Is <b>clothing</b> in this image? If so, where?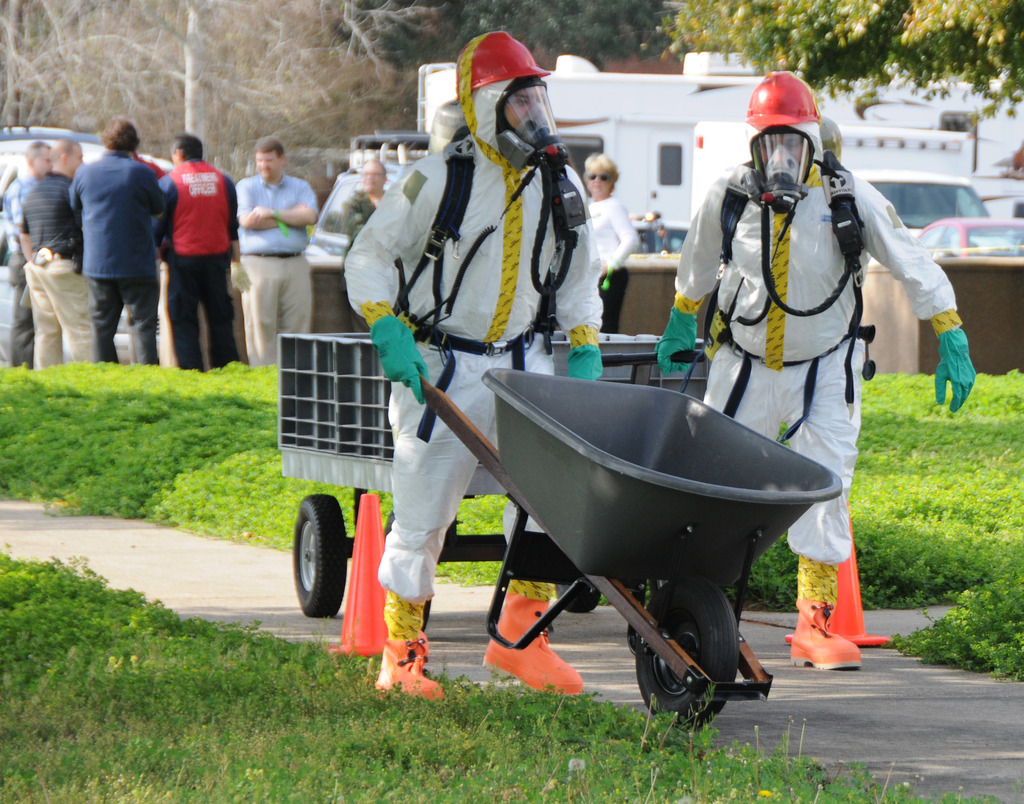
Yes, at box(67, 151, 172, 366).
